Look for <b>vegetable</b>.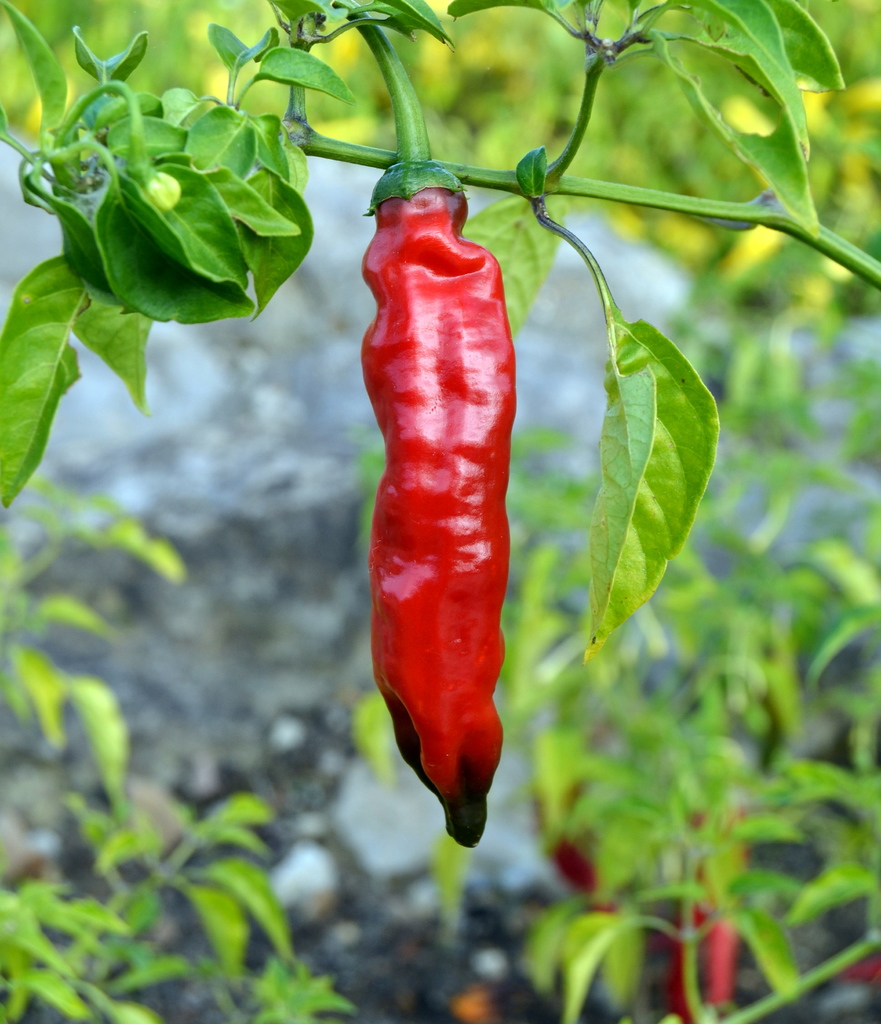
Found: [661, 787, 711, 1023].
